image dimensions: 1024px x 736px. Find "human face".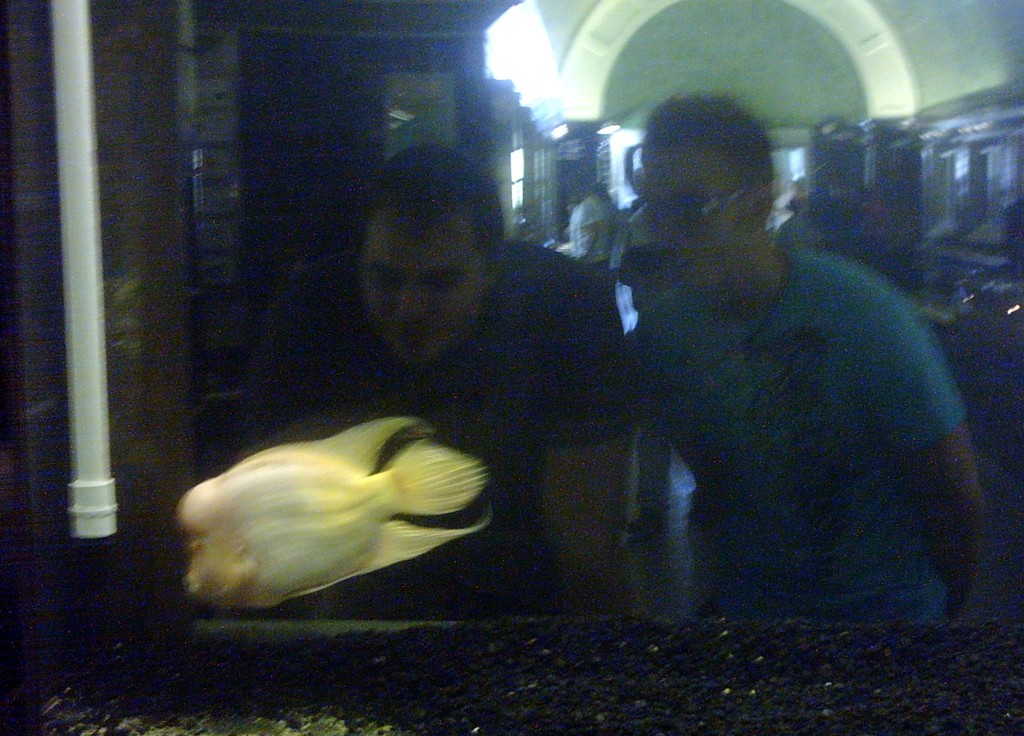
[636,155,745,289].
